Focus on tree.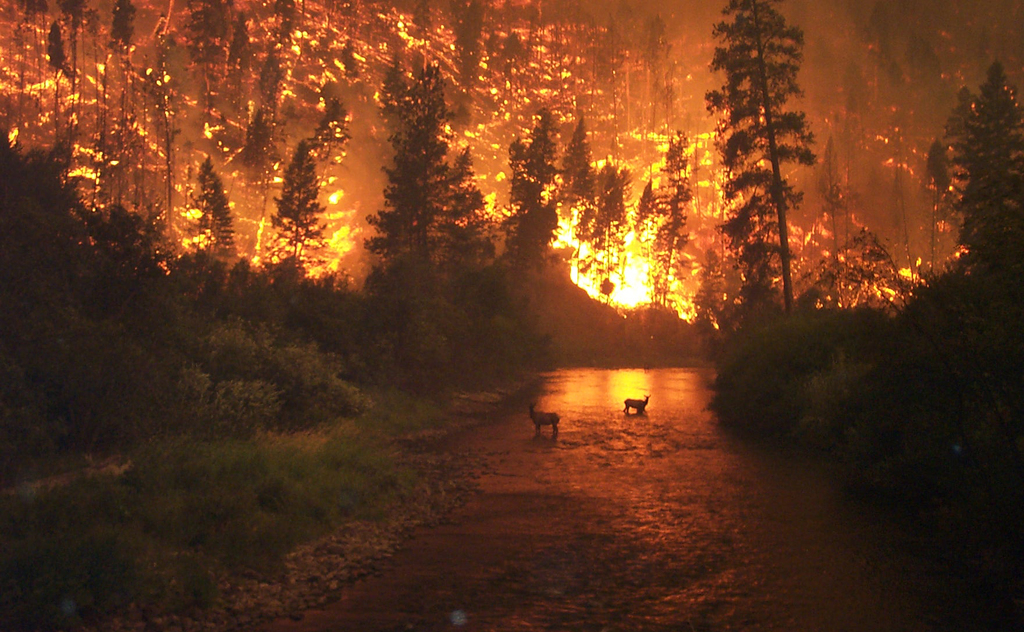
Focused at <bbox>937, 64, 1023, 271</bbox>.
